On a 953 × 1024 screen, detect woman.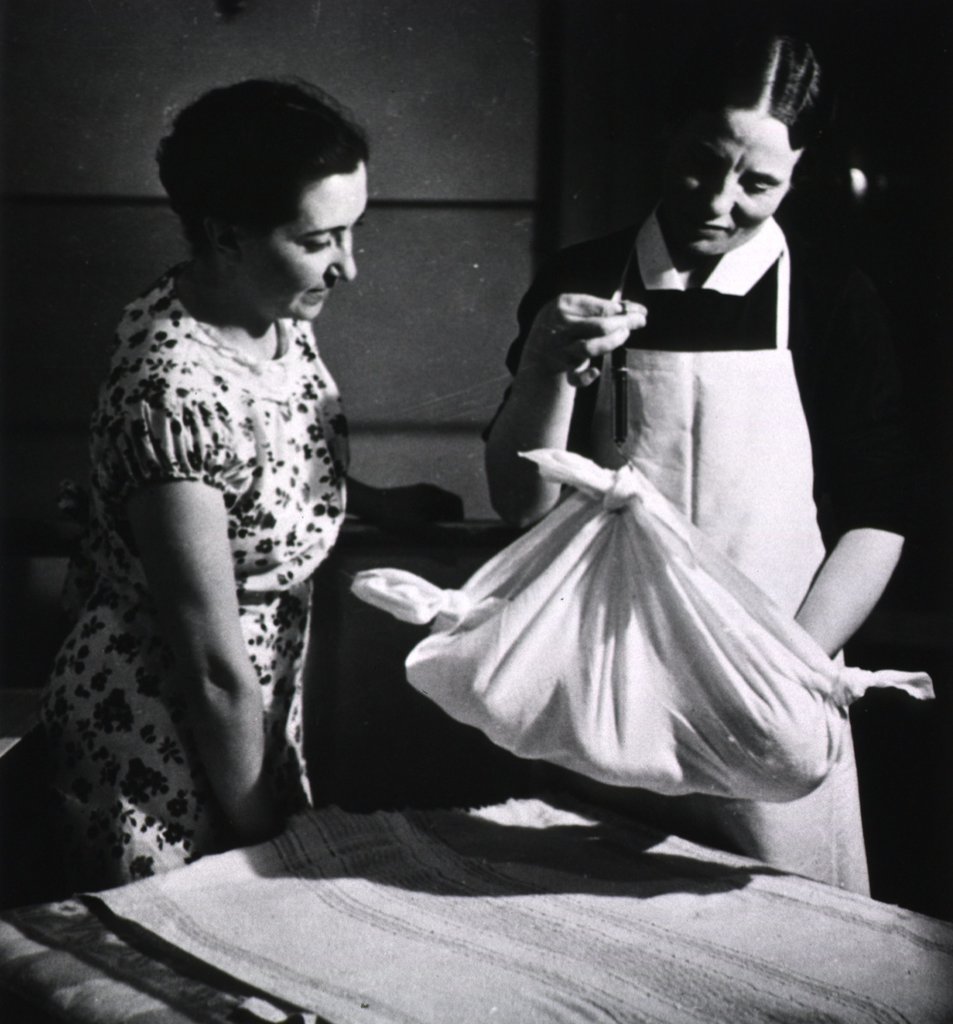
479/27/913/895.
